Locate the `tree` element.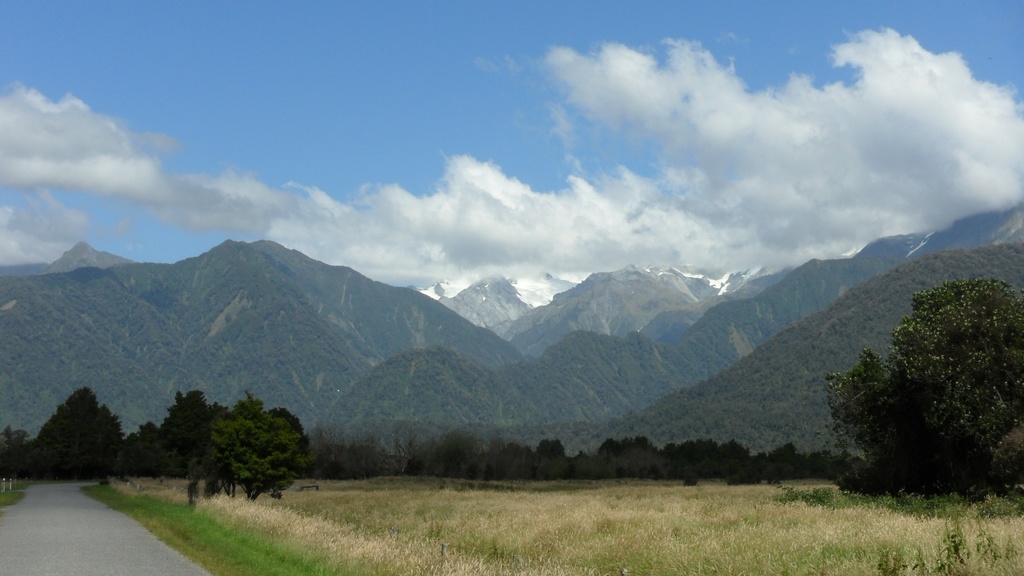
Element bbox: {"x1": 186, "y1": 385, "x2": 308, "y2": 502}.
